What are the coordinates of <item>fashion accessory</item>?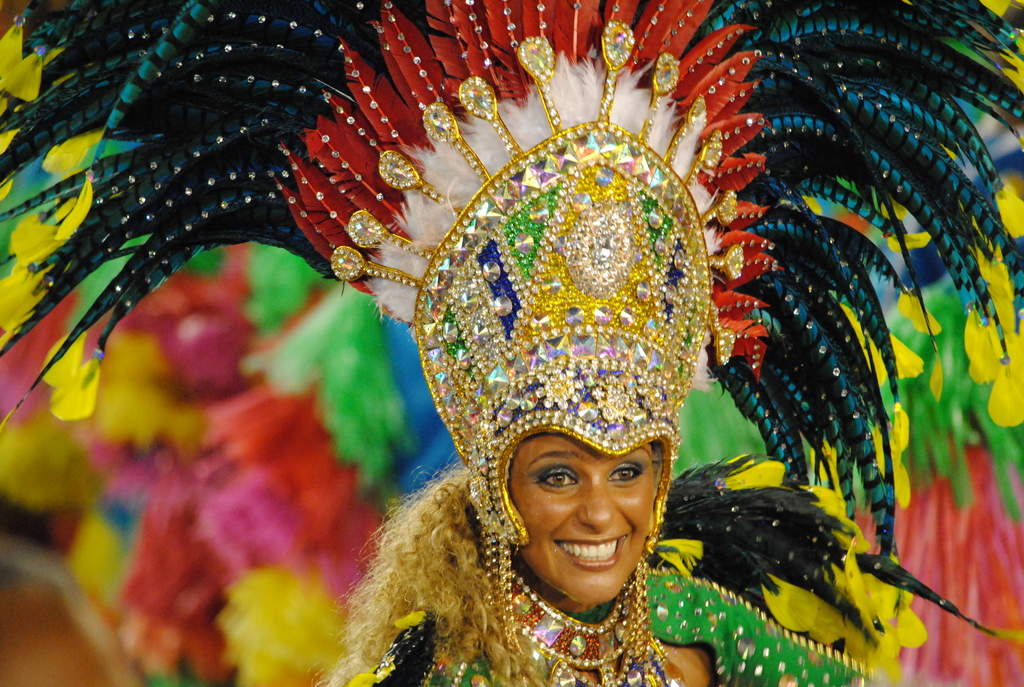
<bbox>0, 0, 1023, 686</bbox>.
